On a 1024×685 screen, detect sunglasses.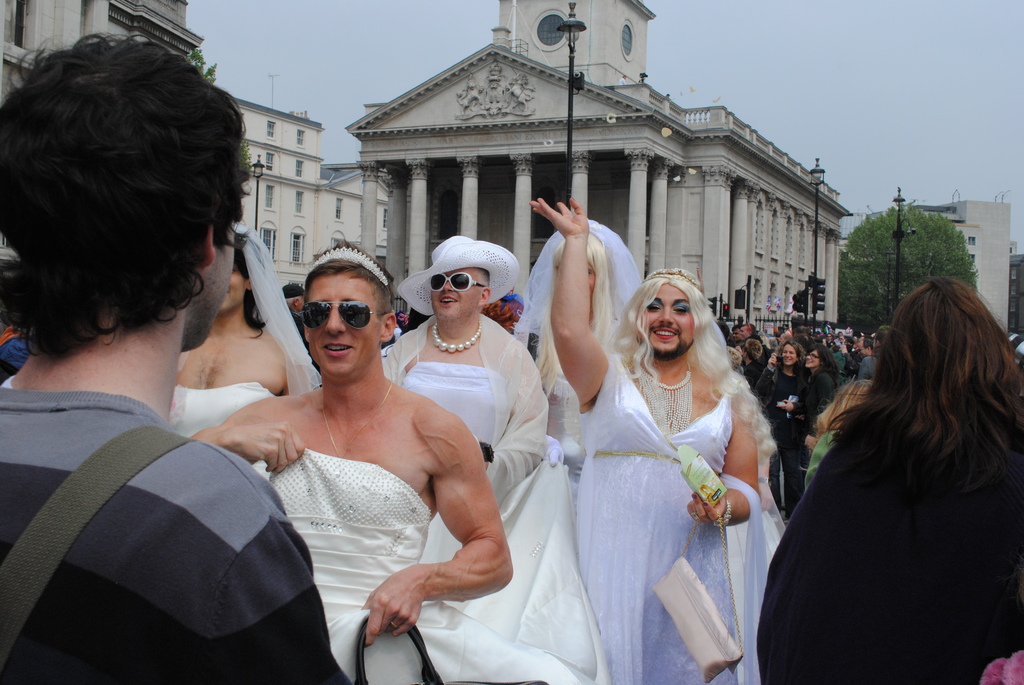
(x1=304, y1=300, x2=384, y2=331).
